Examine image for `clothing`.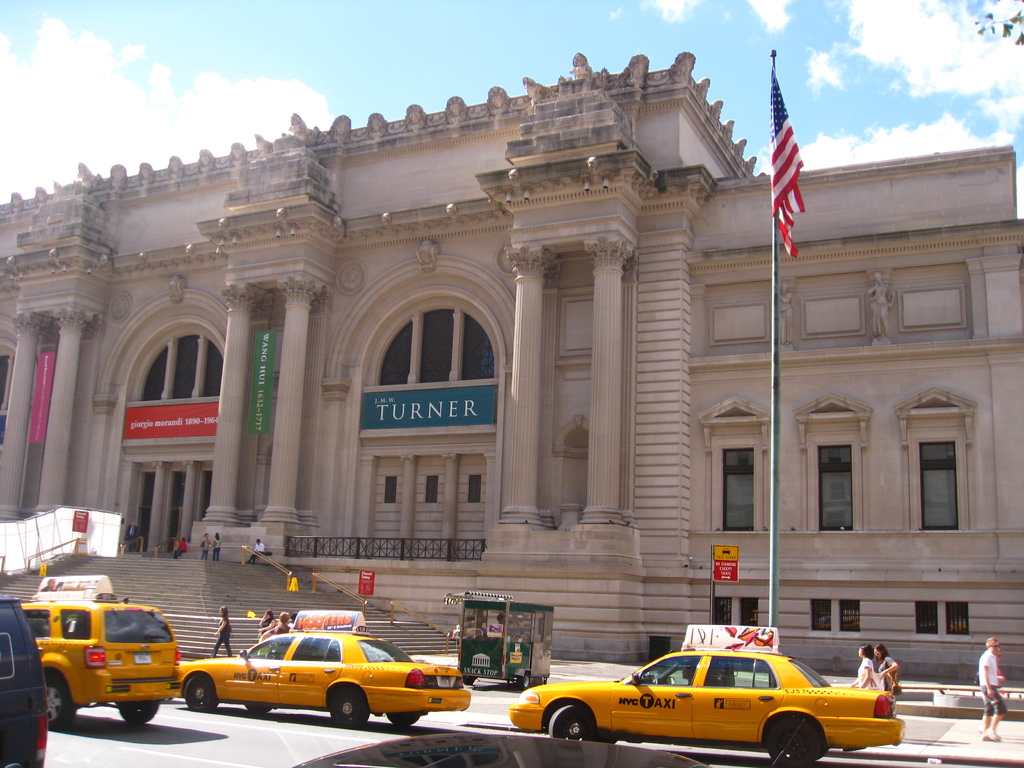
Examination result: detection(274, 622, 289, 633).
